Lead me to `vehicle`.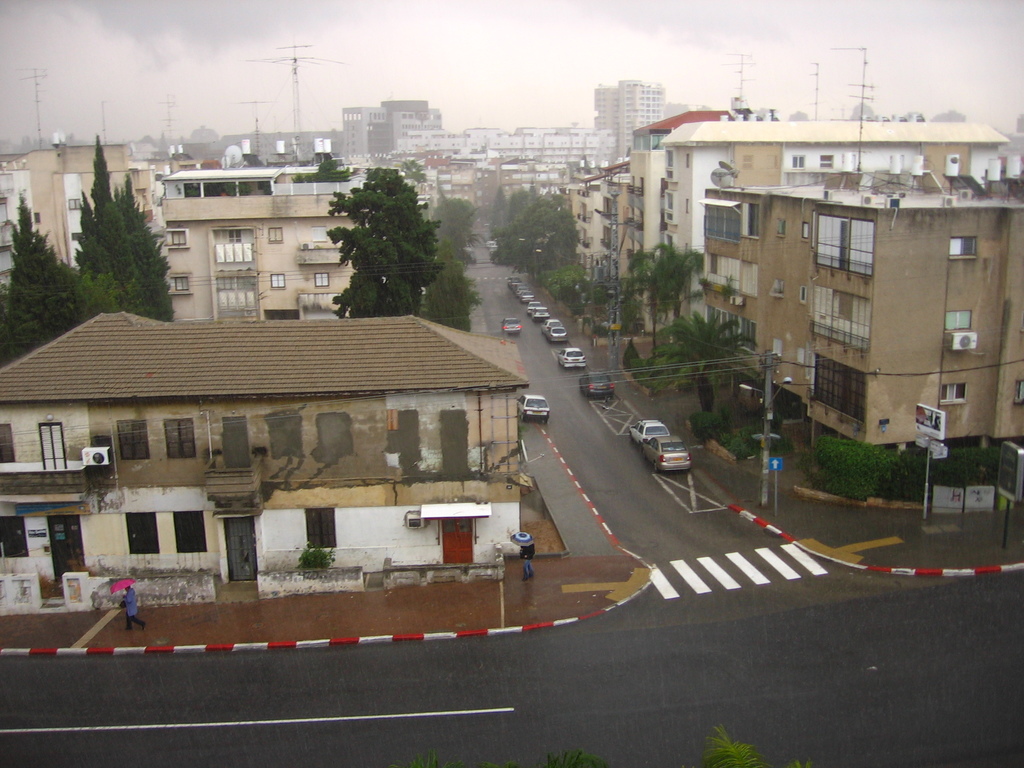
Lead to 636, 418, 666, 445.
